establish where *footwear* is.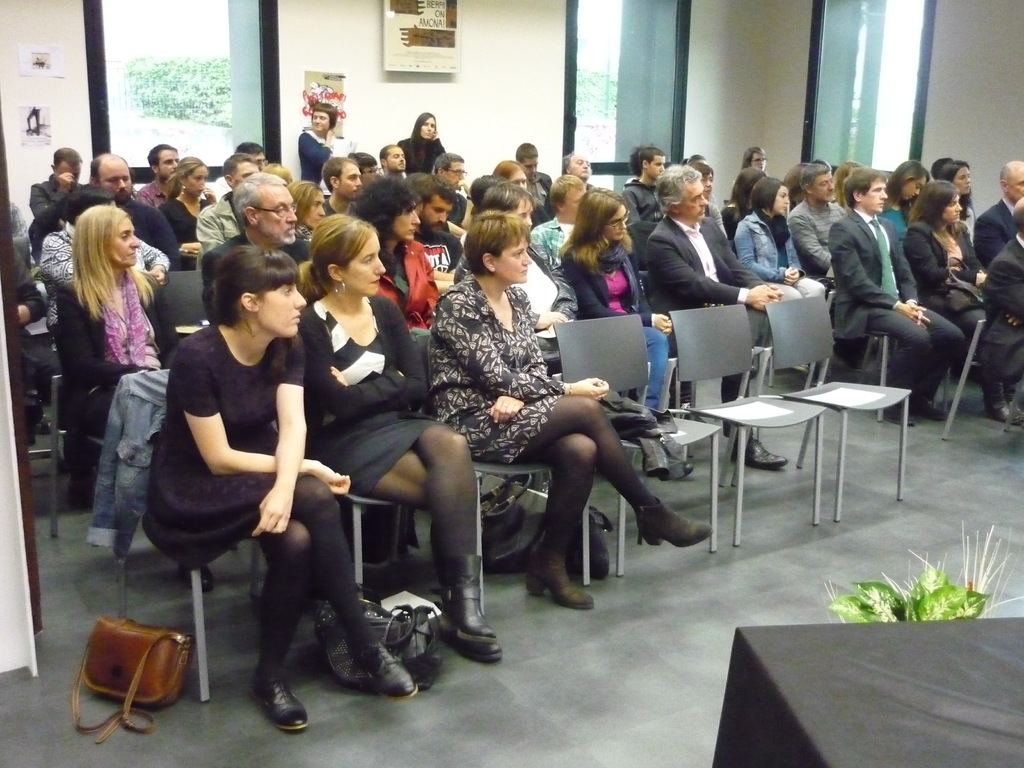
Established at [left=636, top=492, right=714, bottom=553].
